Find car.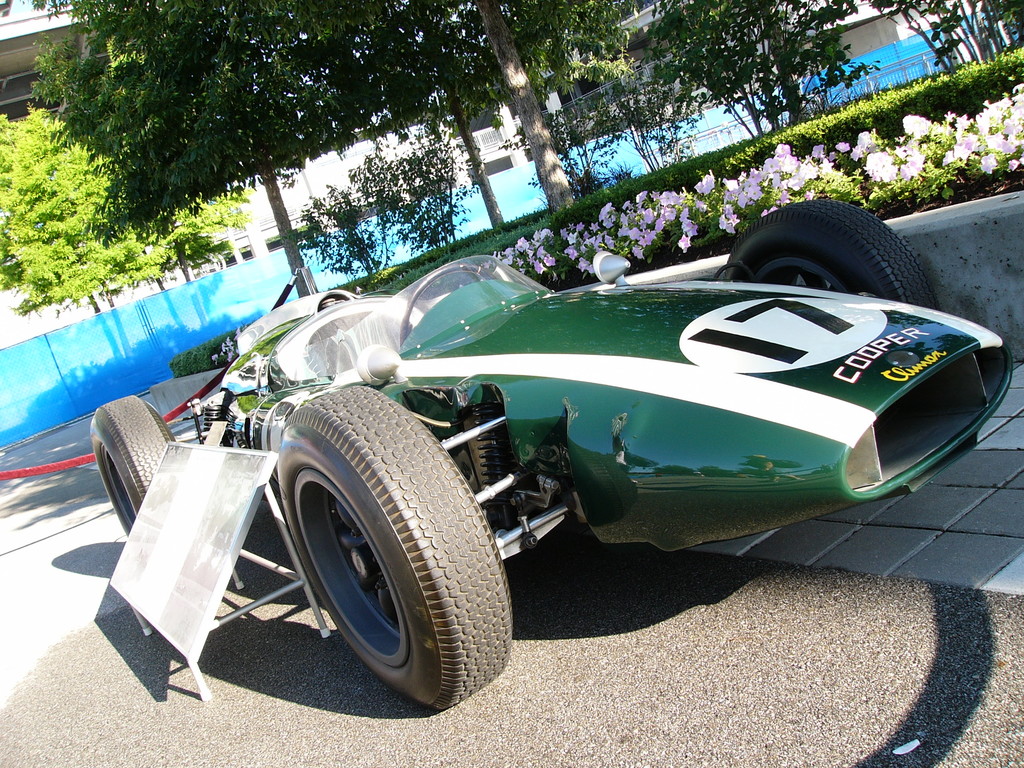
90, 196, 1016, 719.
